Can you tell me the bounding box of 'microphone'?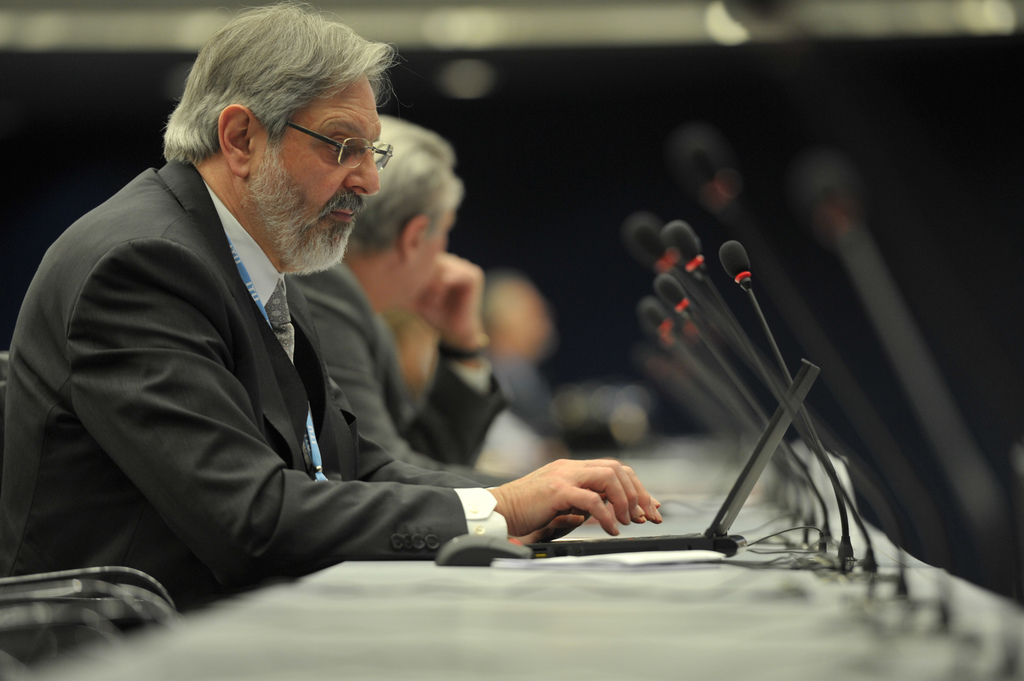
<box>717,236,751,290</box>.
